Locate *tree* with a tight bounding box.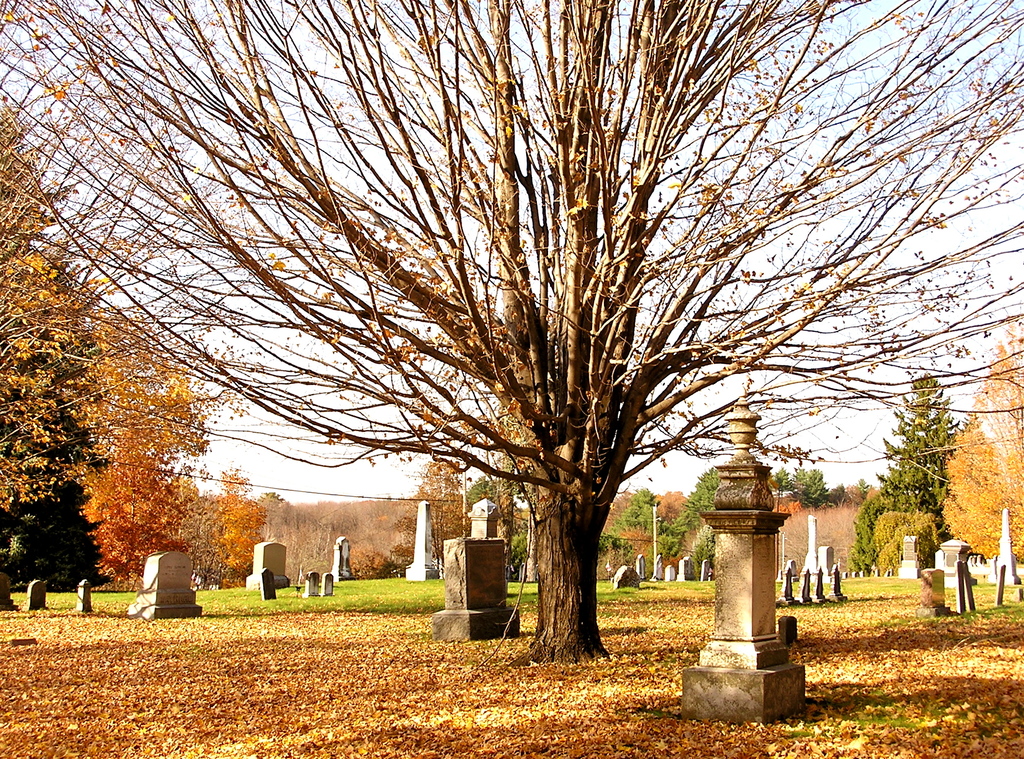
x1=200, y1=458, x2=262, y2=589.
